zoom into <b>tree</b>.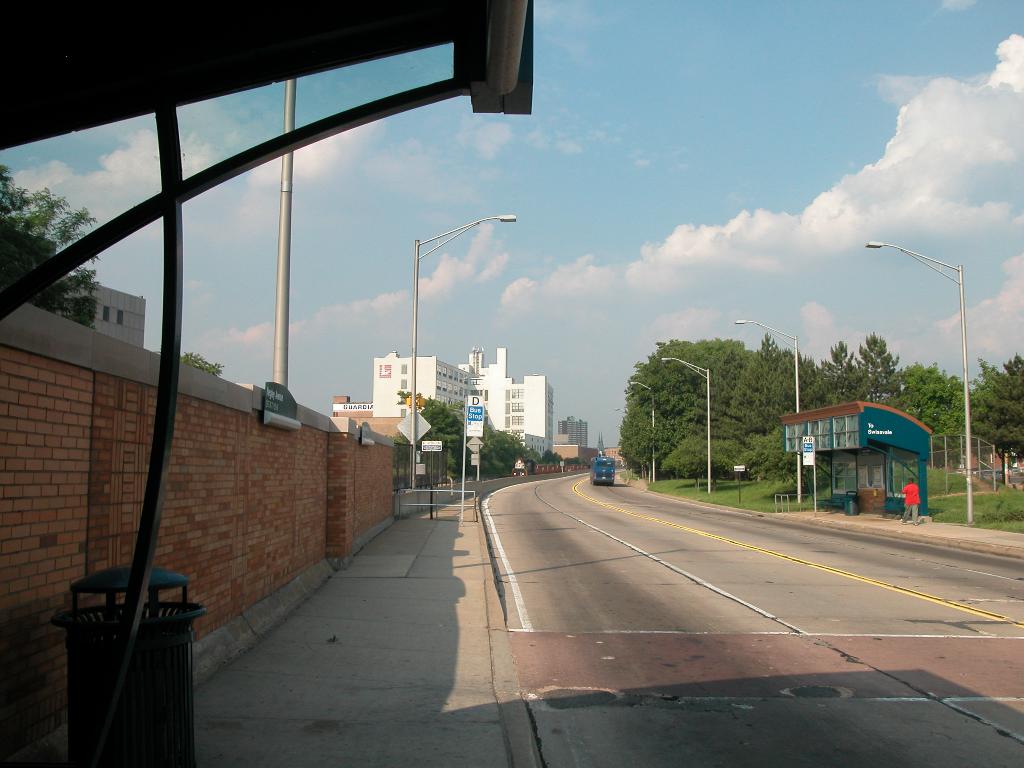
Zoom target: [left=501, top=430, right=527, bottom=472].
